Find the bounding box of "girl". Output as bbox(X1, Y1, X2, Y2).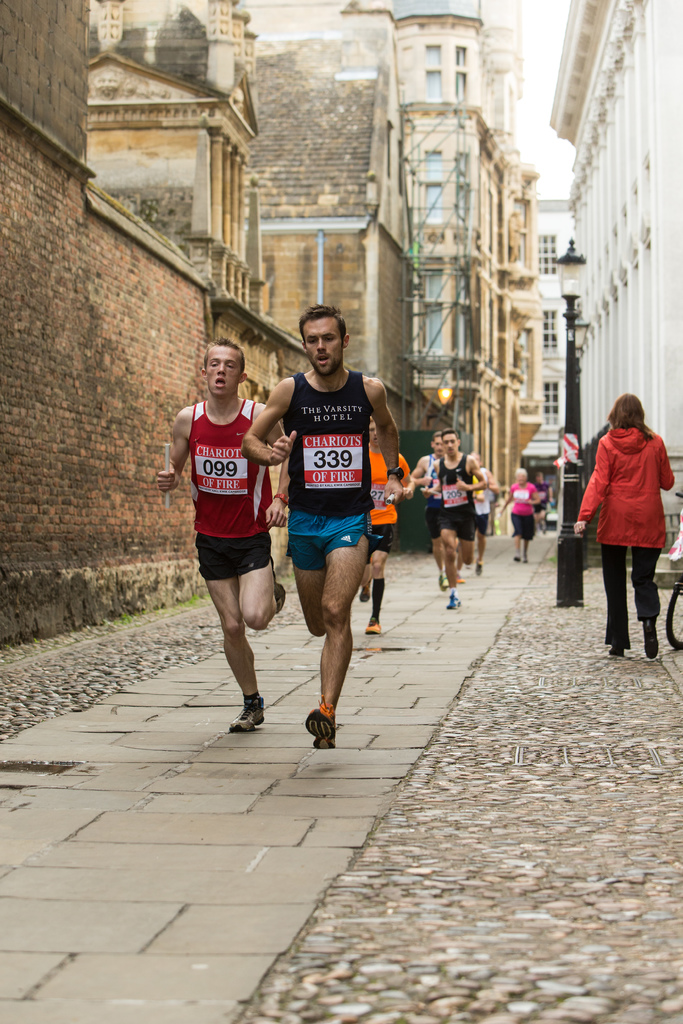
bbox(571, 394, 673, 656).
